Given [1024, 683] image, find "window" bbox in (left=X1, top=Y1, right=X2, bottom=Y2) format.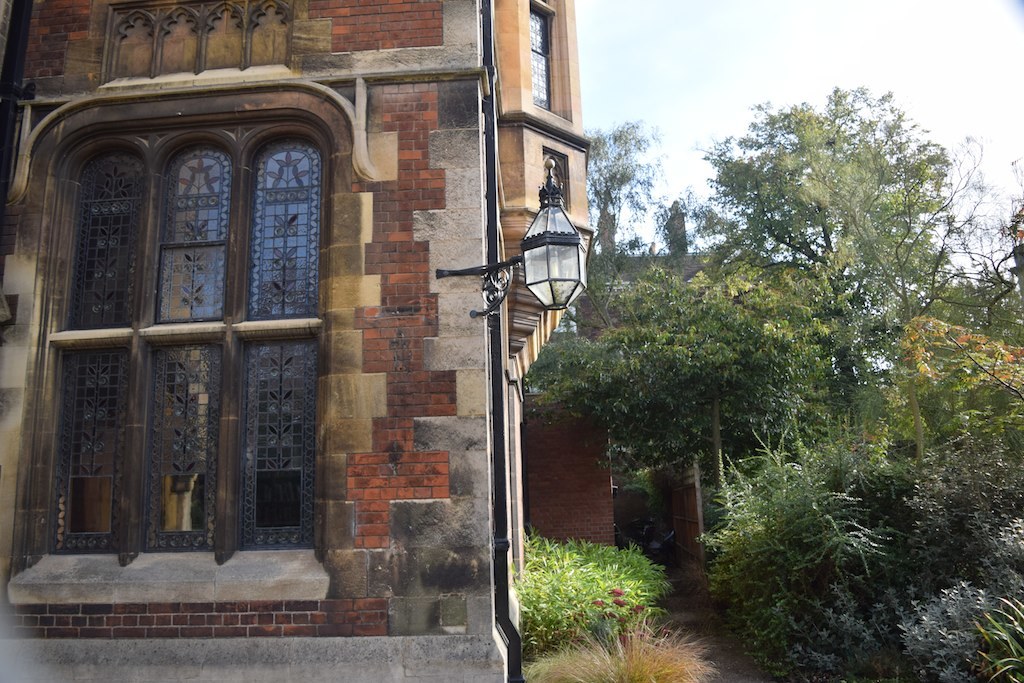
(left=52, top=67, right=331, bottom=575).
